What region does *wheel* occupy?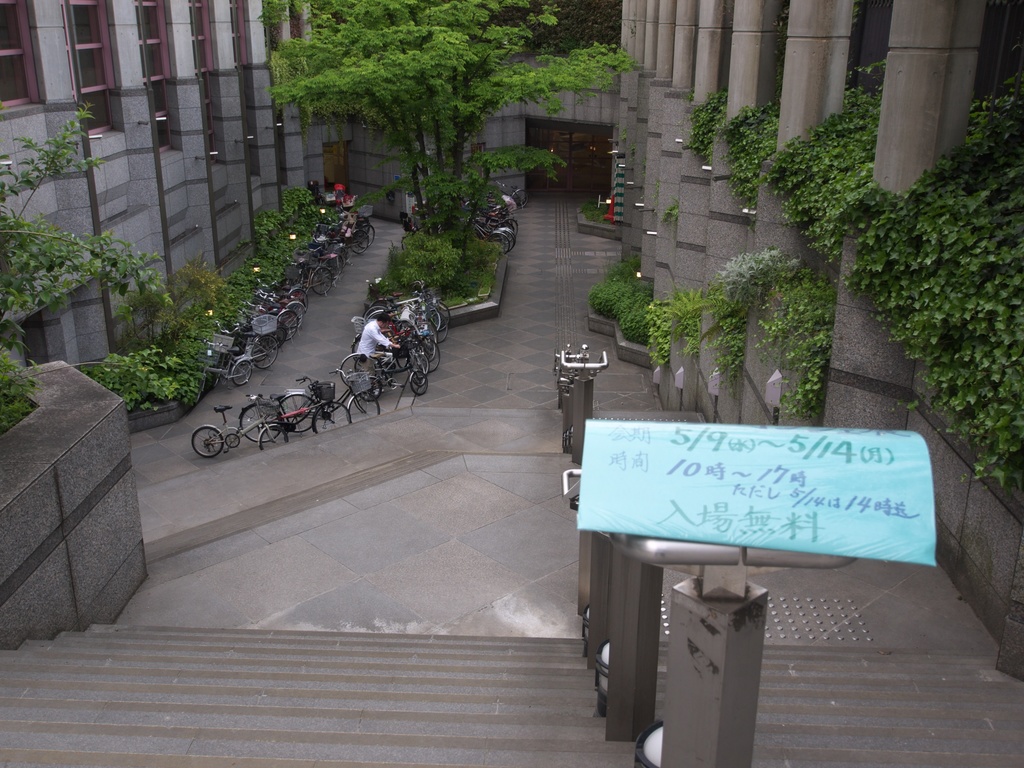
BBox(346, 391, 381, 417).
